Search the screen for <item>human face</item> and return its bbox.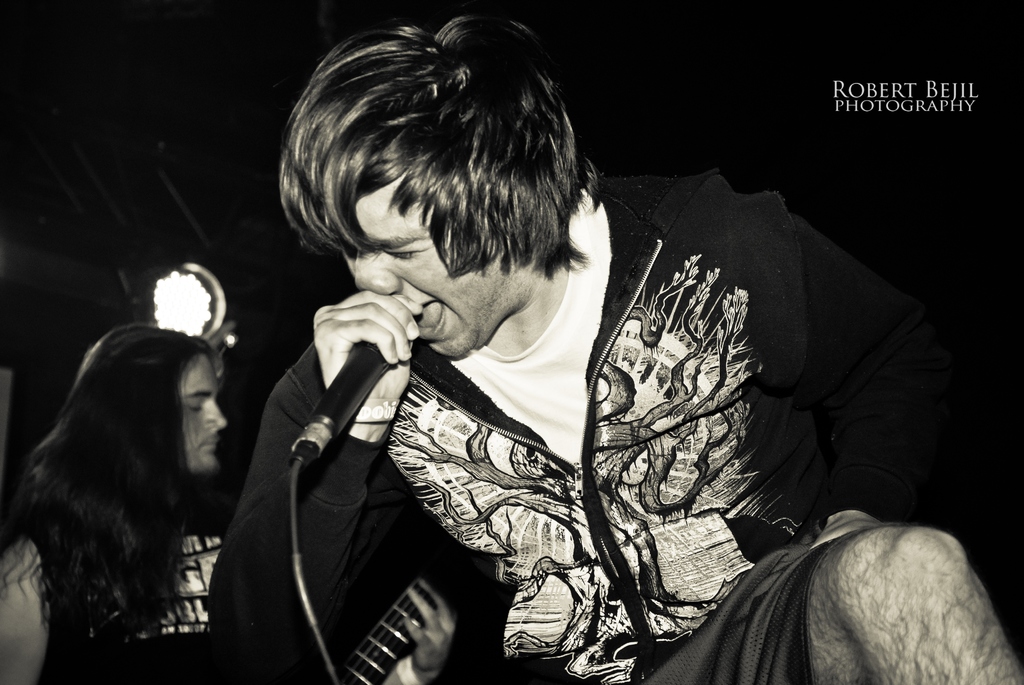
Found: bbox(180, 352, 224, 471).
